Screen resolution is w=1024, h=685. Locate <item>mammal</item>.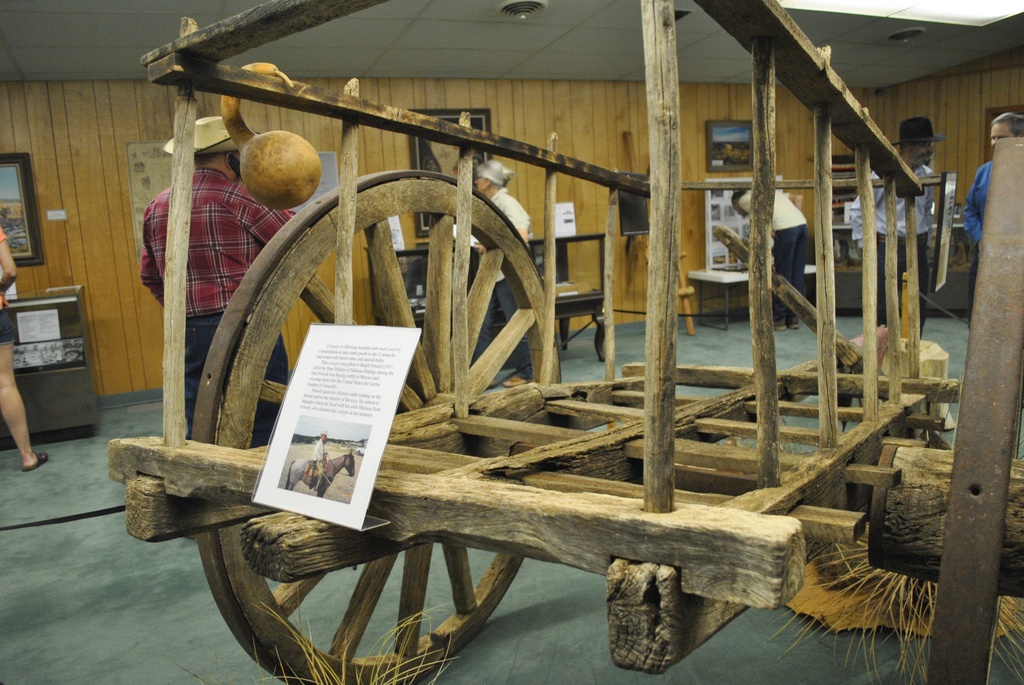
rect(847, 114, 946, 342).
